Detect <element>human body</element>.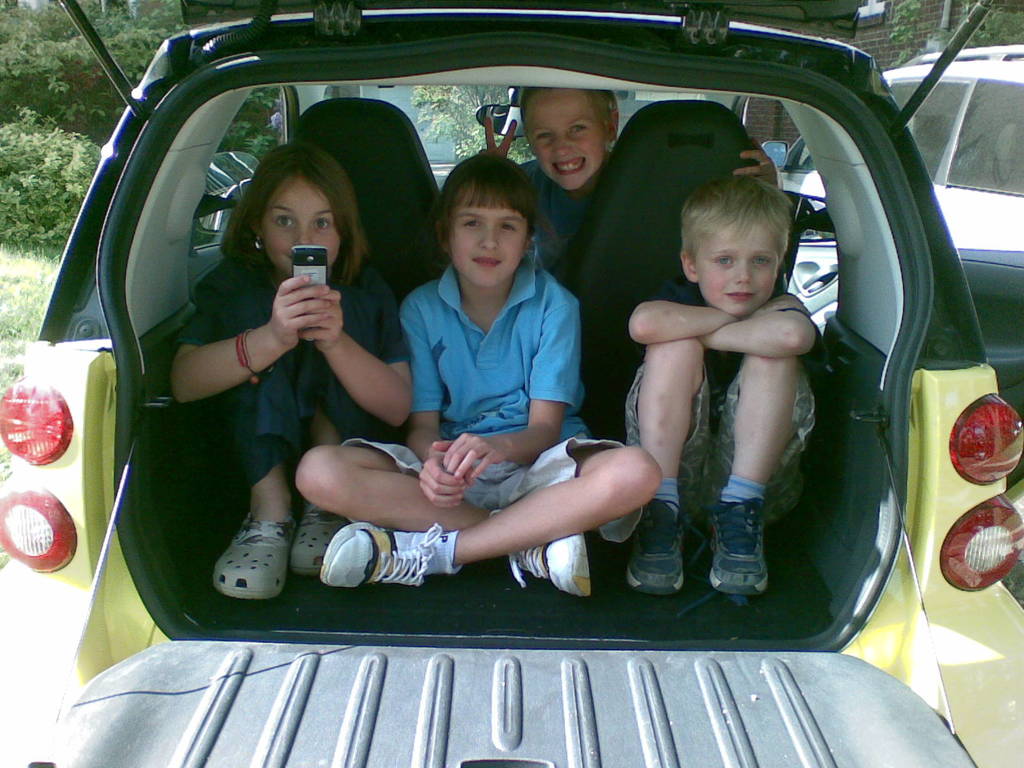
Detected at bbox(634, 288, 820, 590).
